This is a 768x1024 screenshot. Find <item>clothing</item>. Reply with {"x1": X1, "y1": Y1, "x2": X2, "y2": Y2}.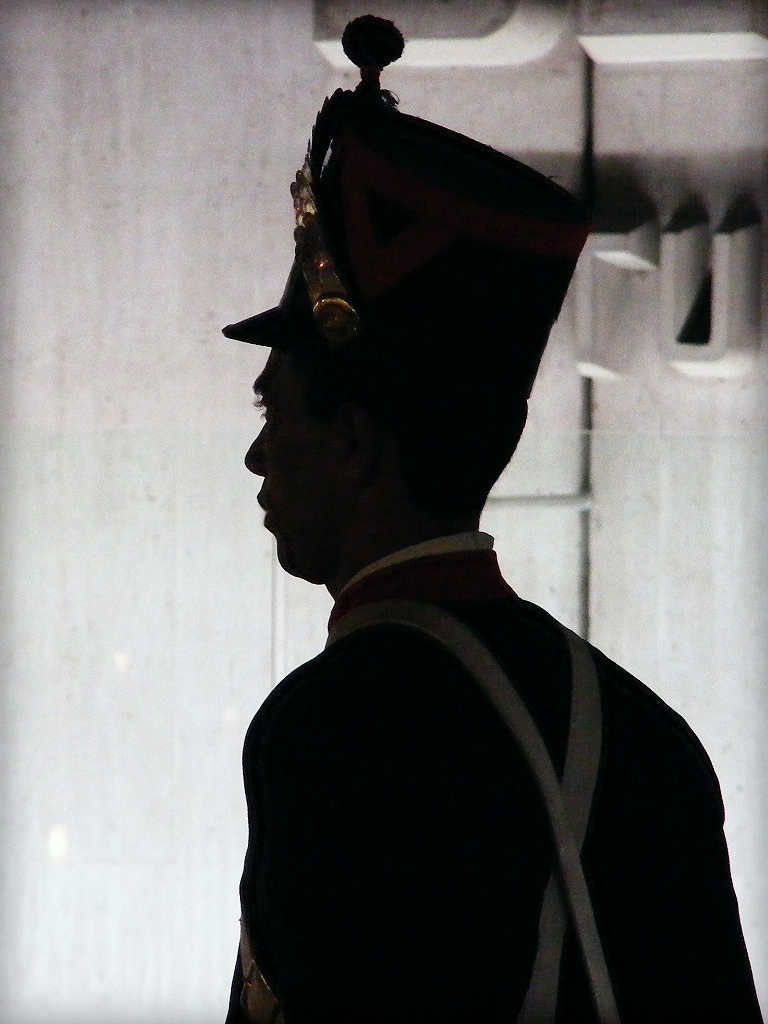
{"x1": 203, "y1": 470, "x2": 747, "y2": 1022}.
